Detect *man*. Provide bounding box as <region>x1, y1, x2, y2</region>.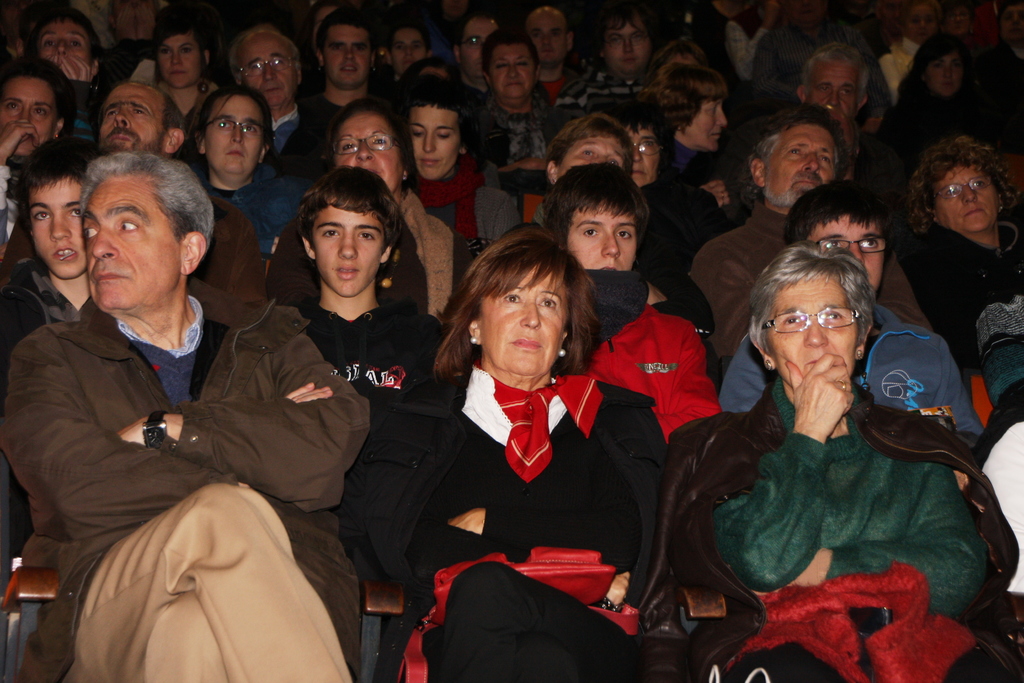
<region>0, 161, 106, 336</region>.
